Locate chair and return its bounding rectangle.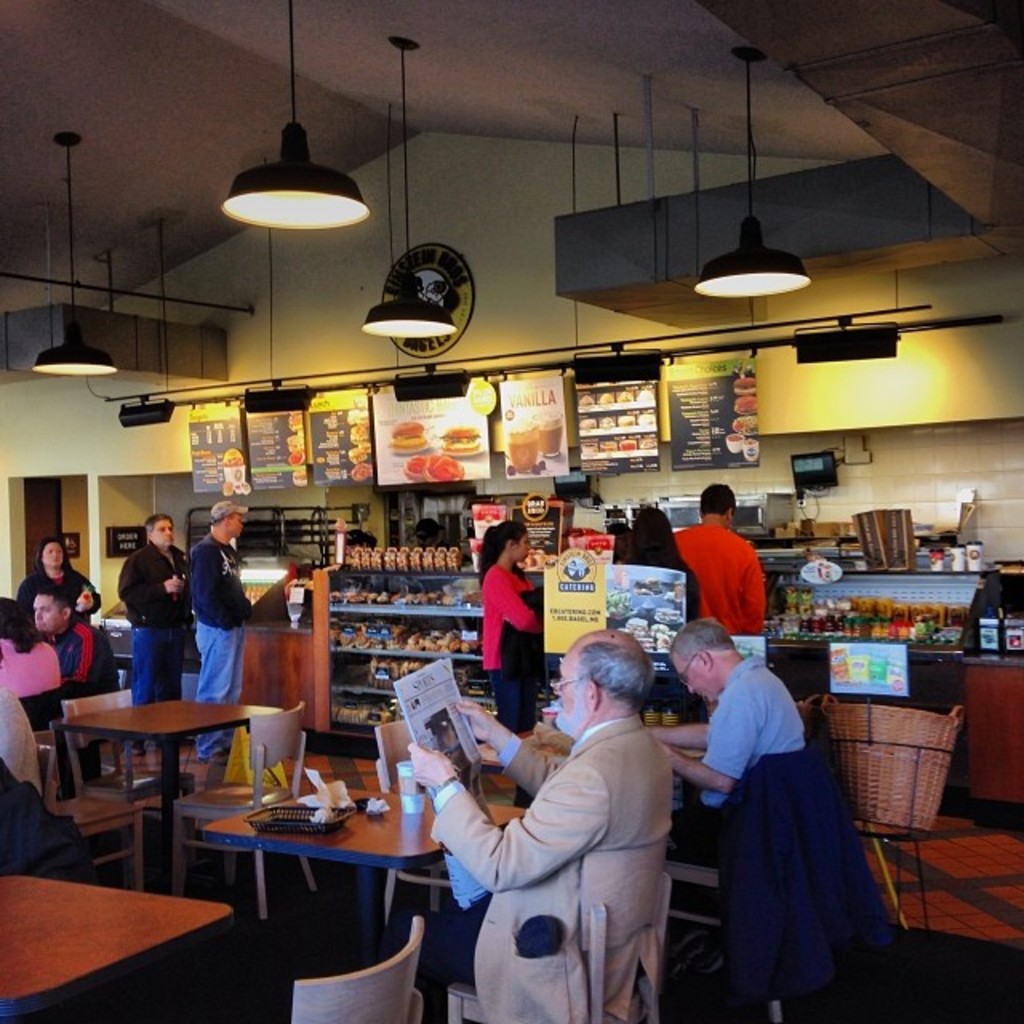
left=34, top=734, right=61, bottom=821.
